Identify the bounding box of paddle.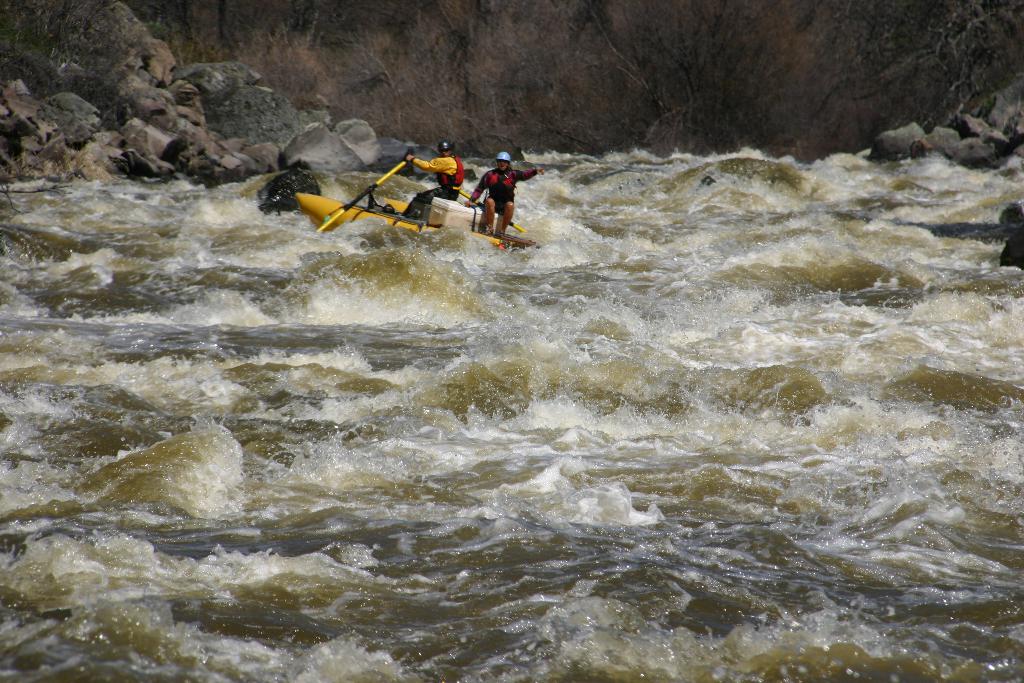
460/190/524/232.
